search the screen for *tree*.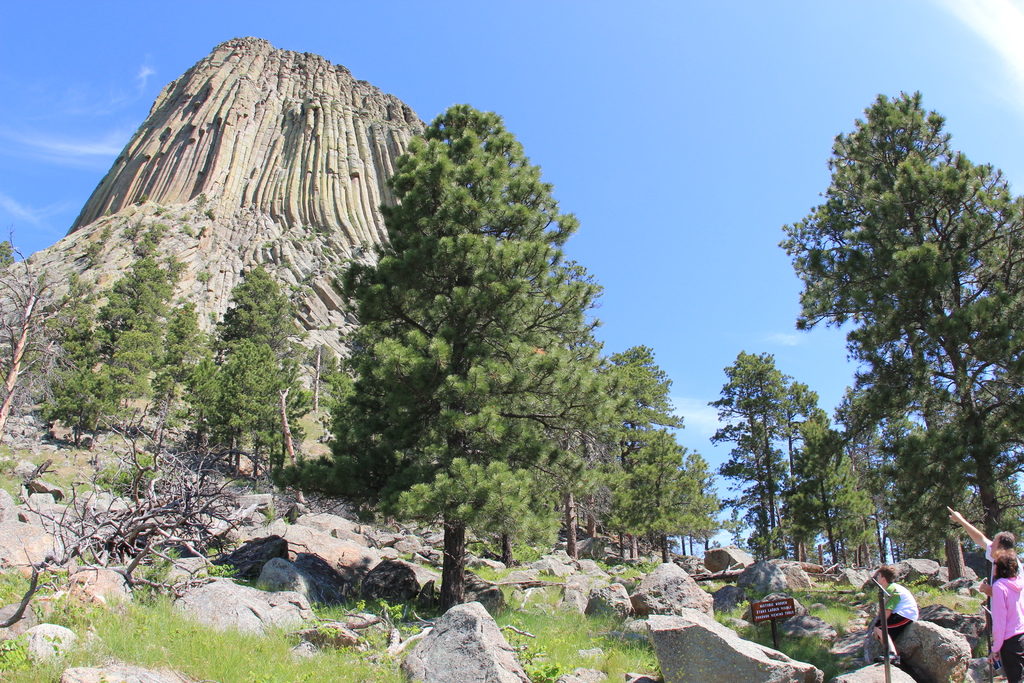
Found at (325,97,637,569).
